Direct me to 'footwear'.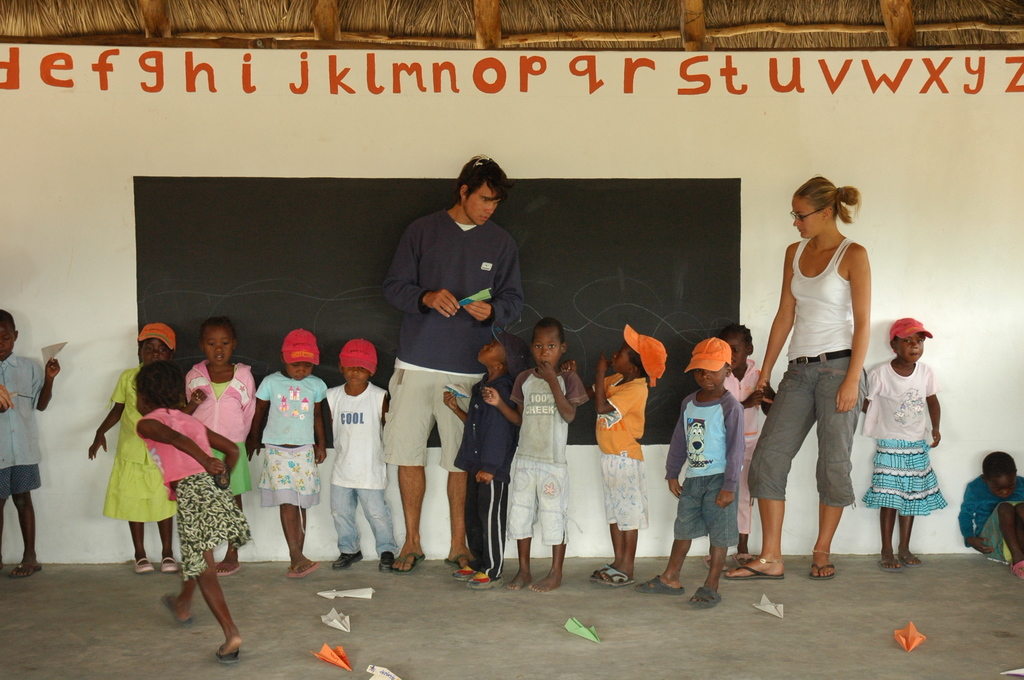
Direction: 334 553 362 569.
